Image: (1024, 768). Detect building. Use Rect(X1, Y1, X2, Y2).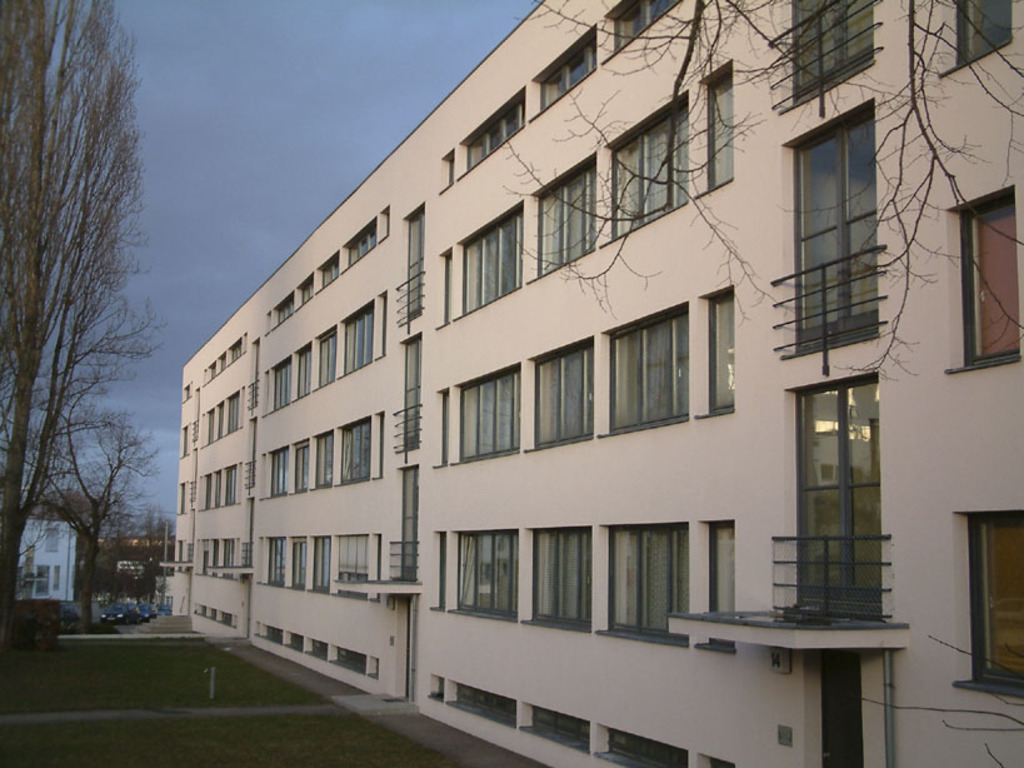
Rect(108, 529, 176, 569).
